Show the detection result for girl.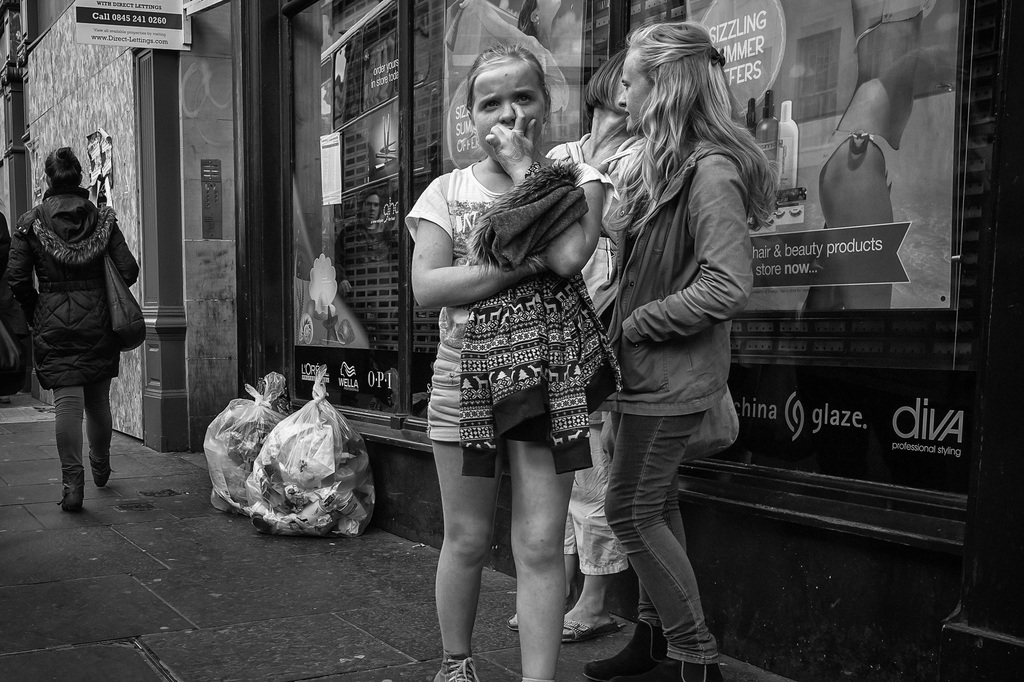
l=591, t=9, r=774, b=681.
